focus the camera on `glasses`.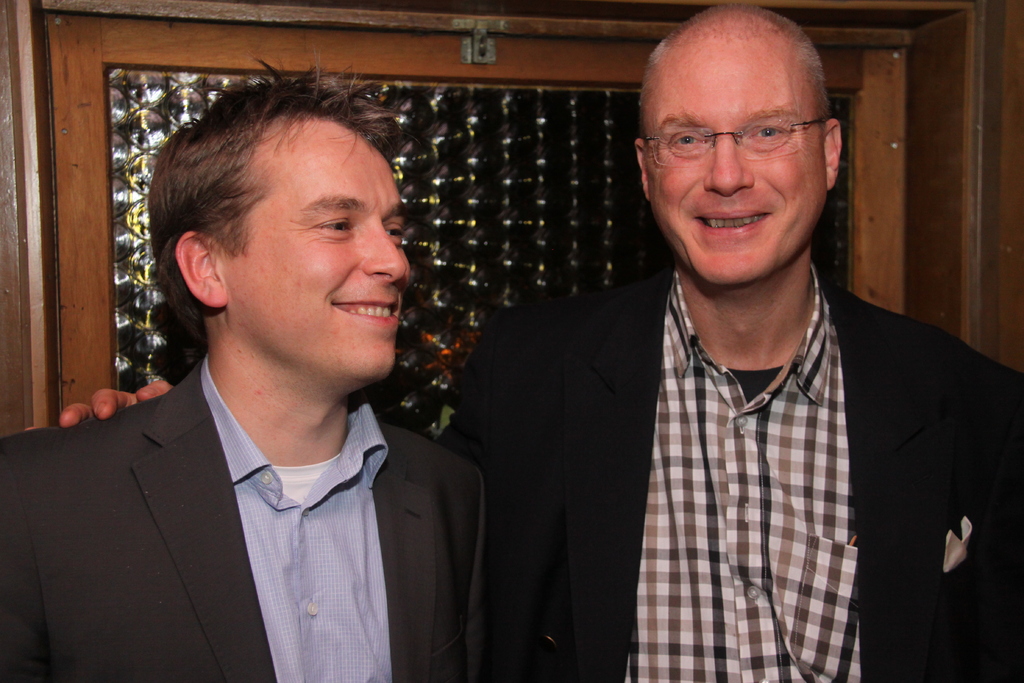
Focus region: rect(648, 119, 830, 169).
